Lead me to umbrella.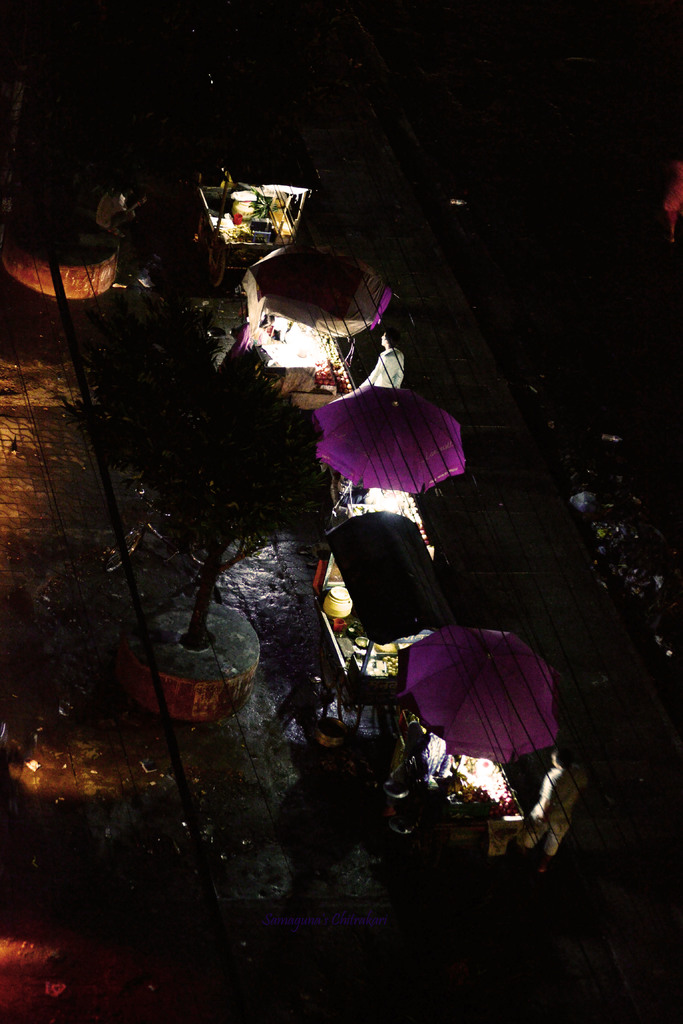
Lead to x1=315 y1=383 x2=468 y2=498.
